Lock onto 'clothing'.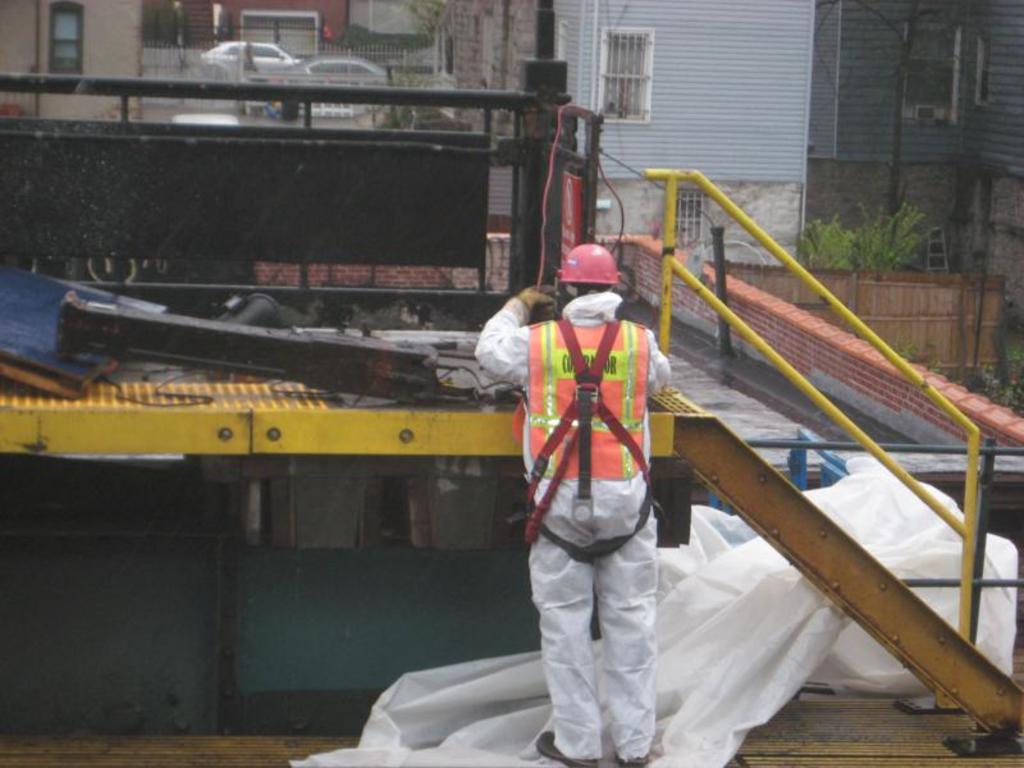
Locked: x1=508 y1=244 x2=686 y2=696.
